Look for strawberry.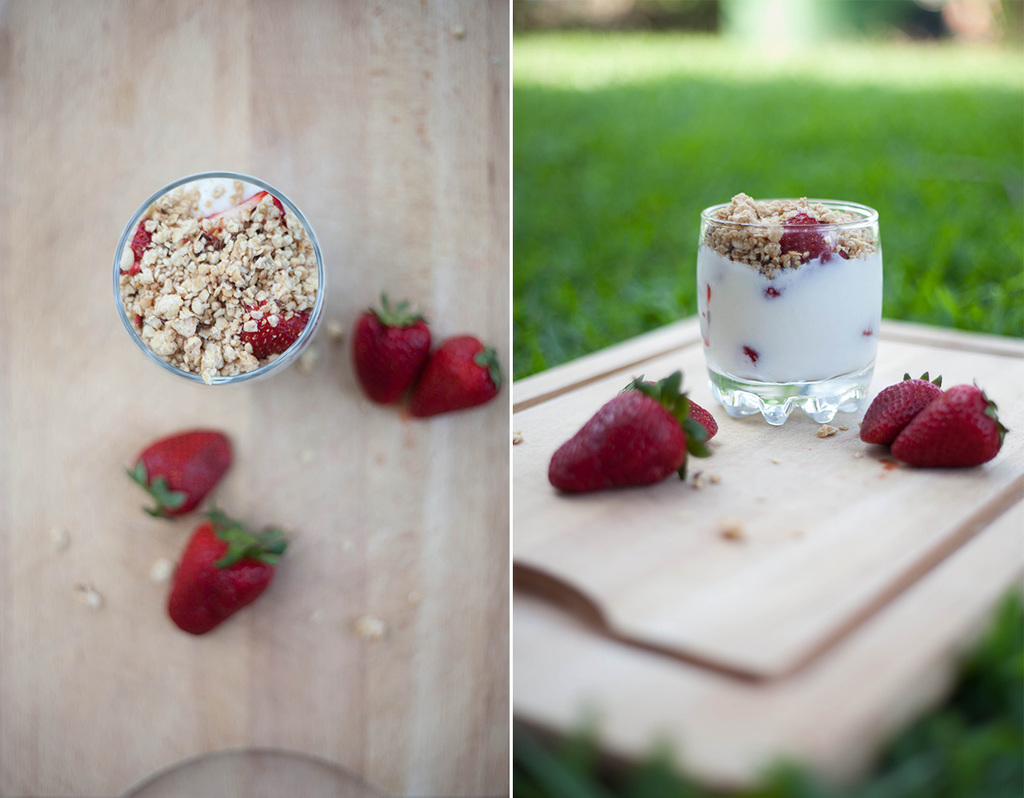
Found: <box>402,334,510,416</box>.
